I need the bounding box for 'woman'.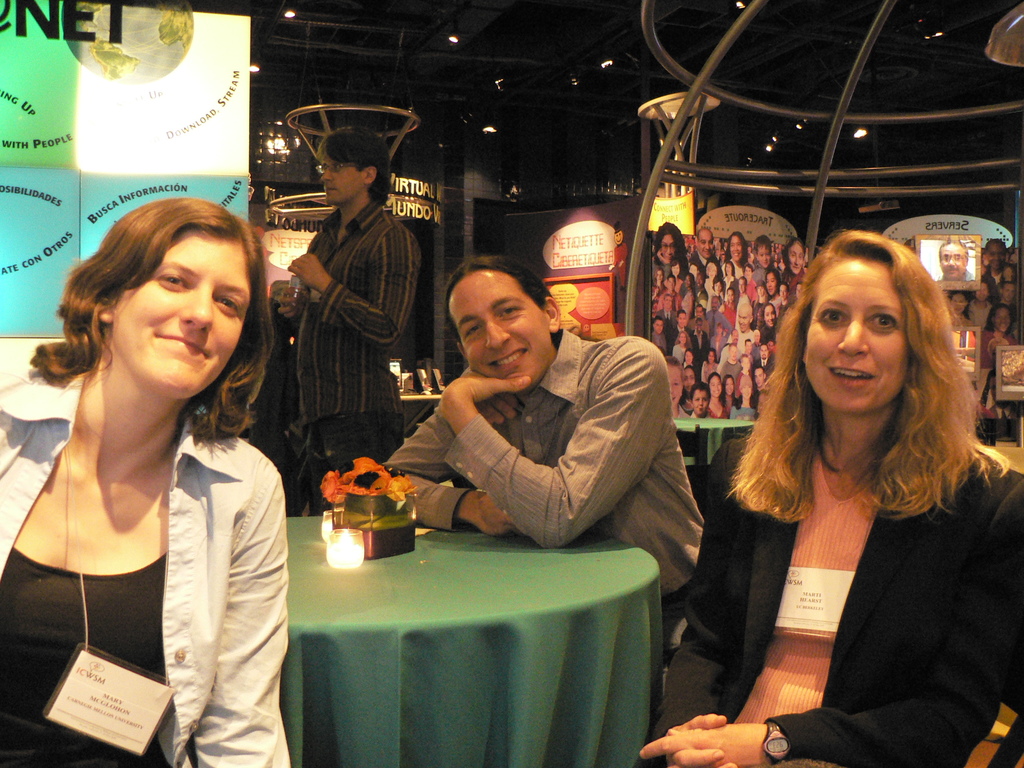
Here it is: x1=675 y1=345 x2=697 y2=371.
